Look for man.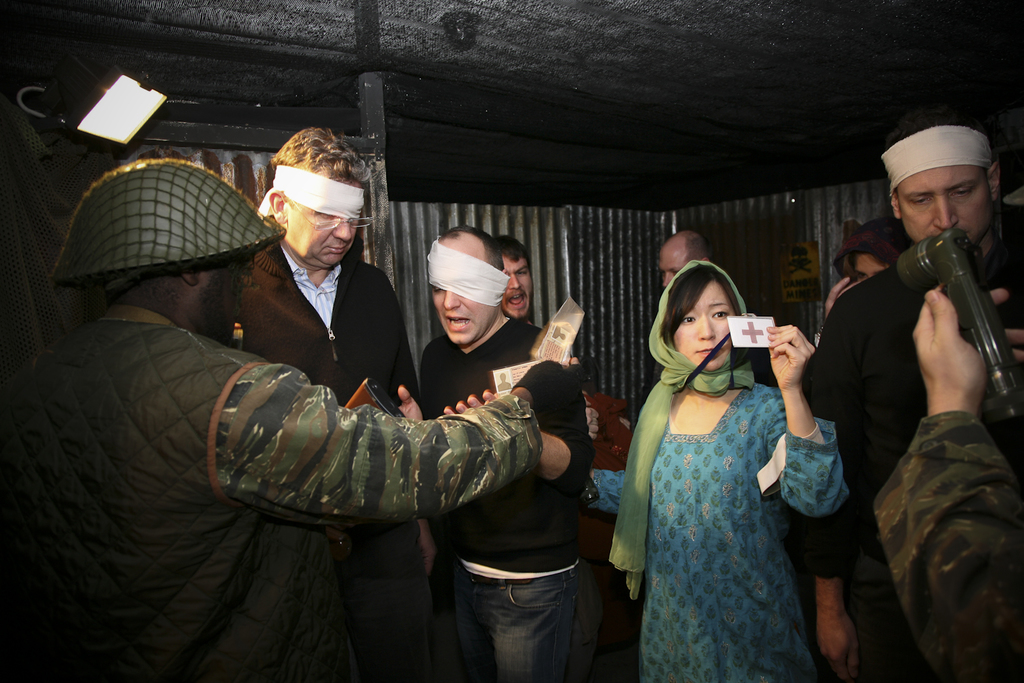
Found: [x1=494, y1=234, x2=636, y2=468].
